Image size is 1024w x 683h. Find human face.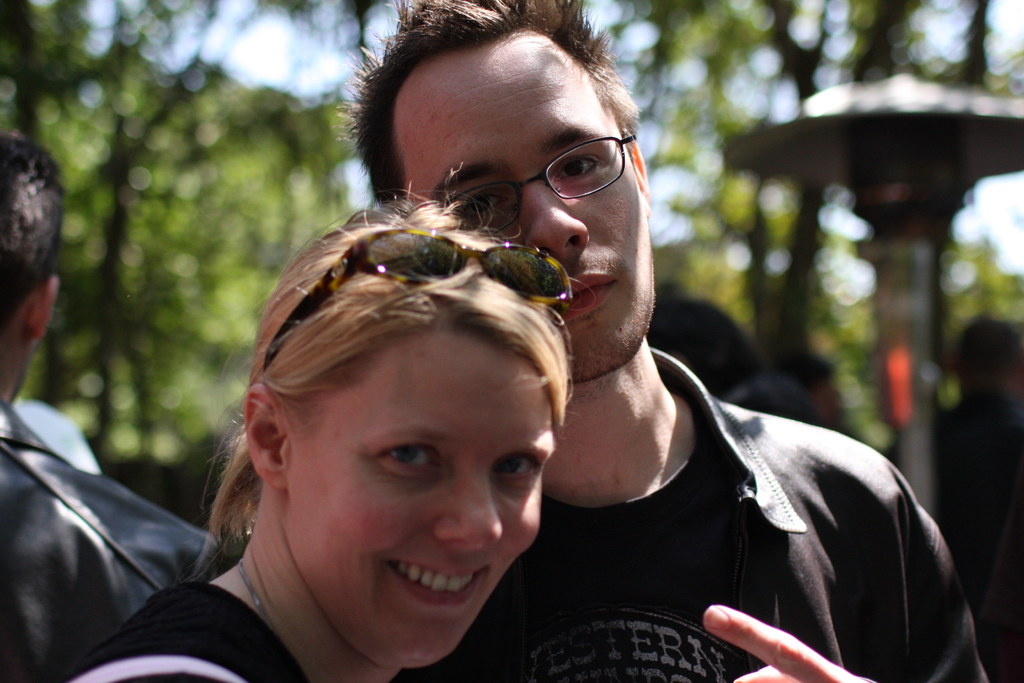
[282,317,543,667].
